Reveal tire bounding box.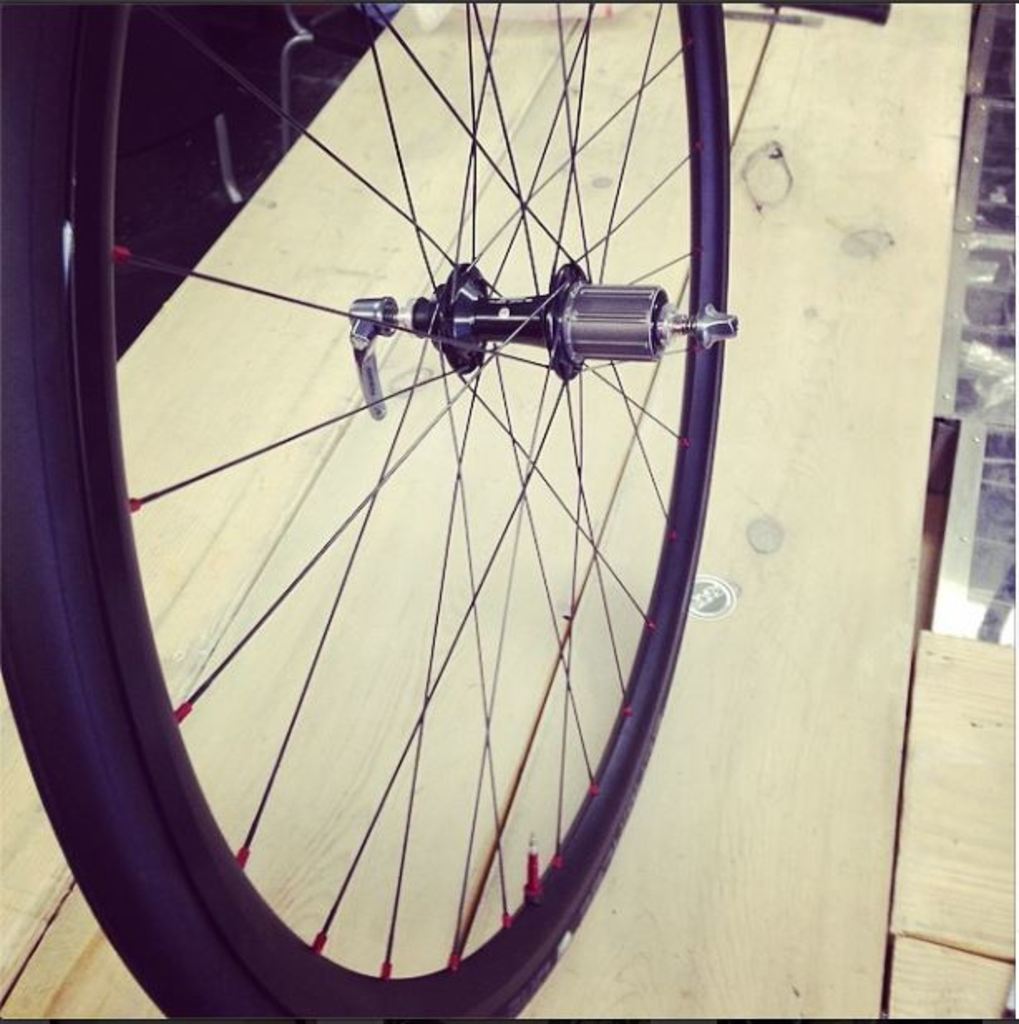
Revealed: detection(0, 0, 734, 1022).
